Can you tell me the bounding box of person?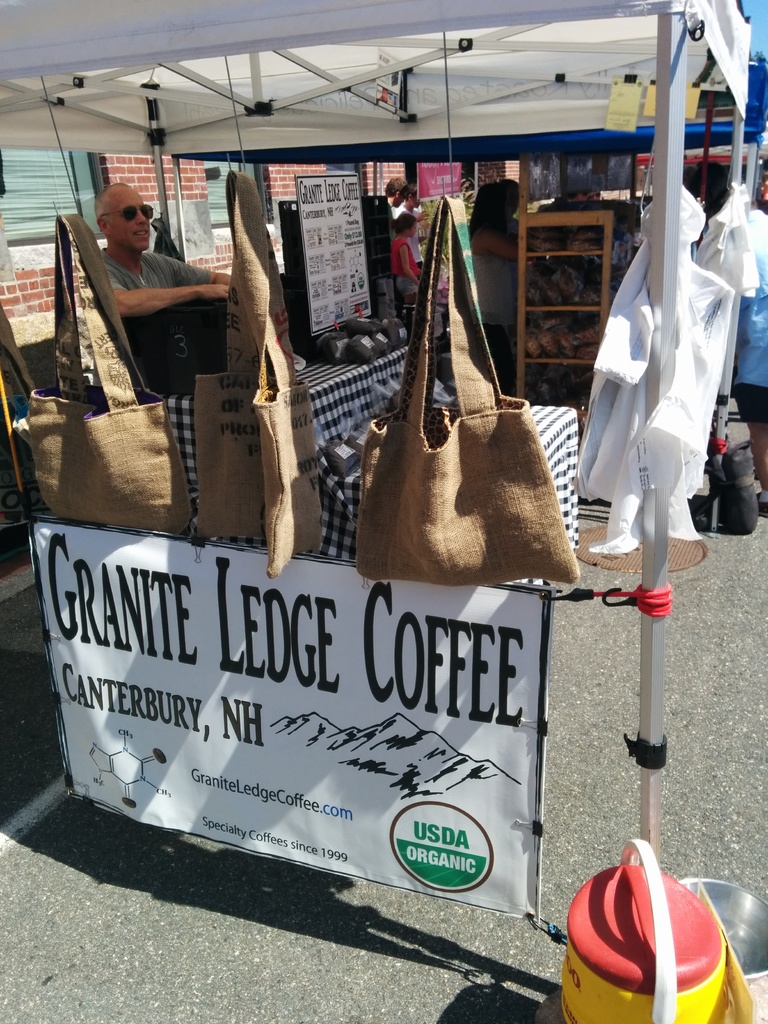
bbox(88, 175, 239, 314).
